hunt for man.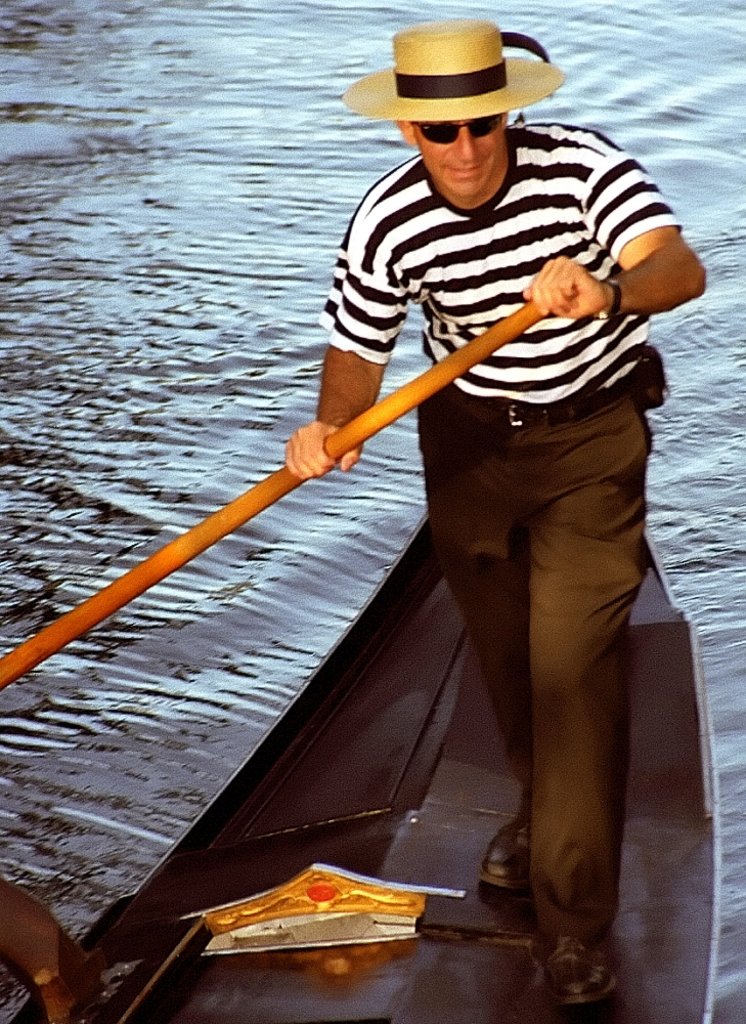
Hunted down at [left=287, top=18, right=708, bottom=1011].
